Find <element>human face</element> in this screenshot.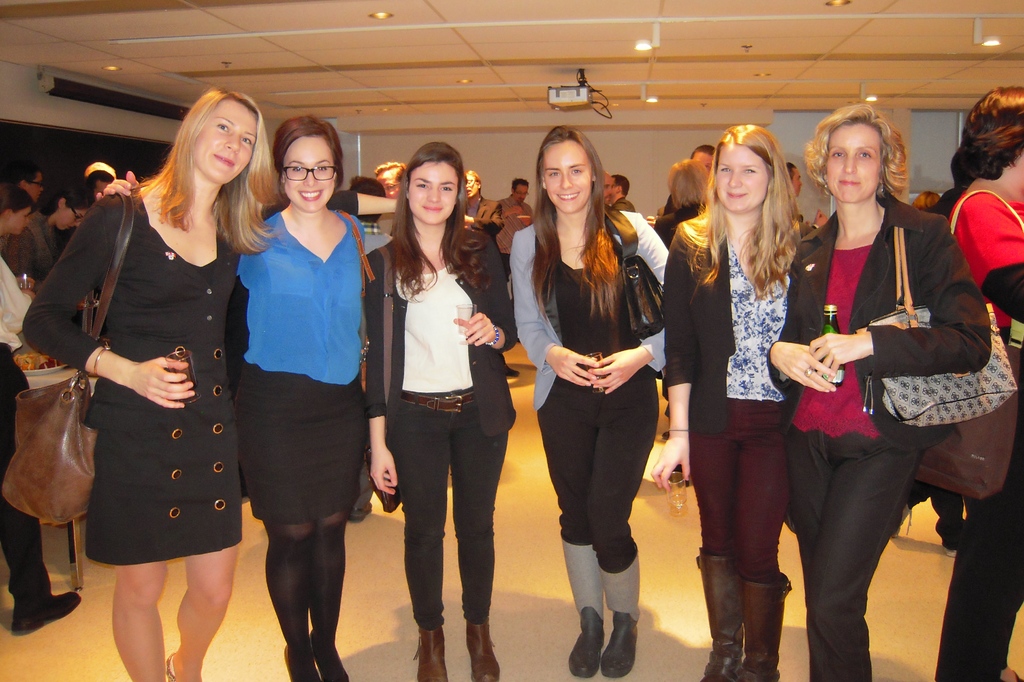
The bounding box for <element>human face</element> is (282,134,335,211).
